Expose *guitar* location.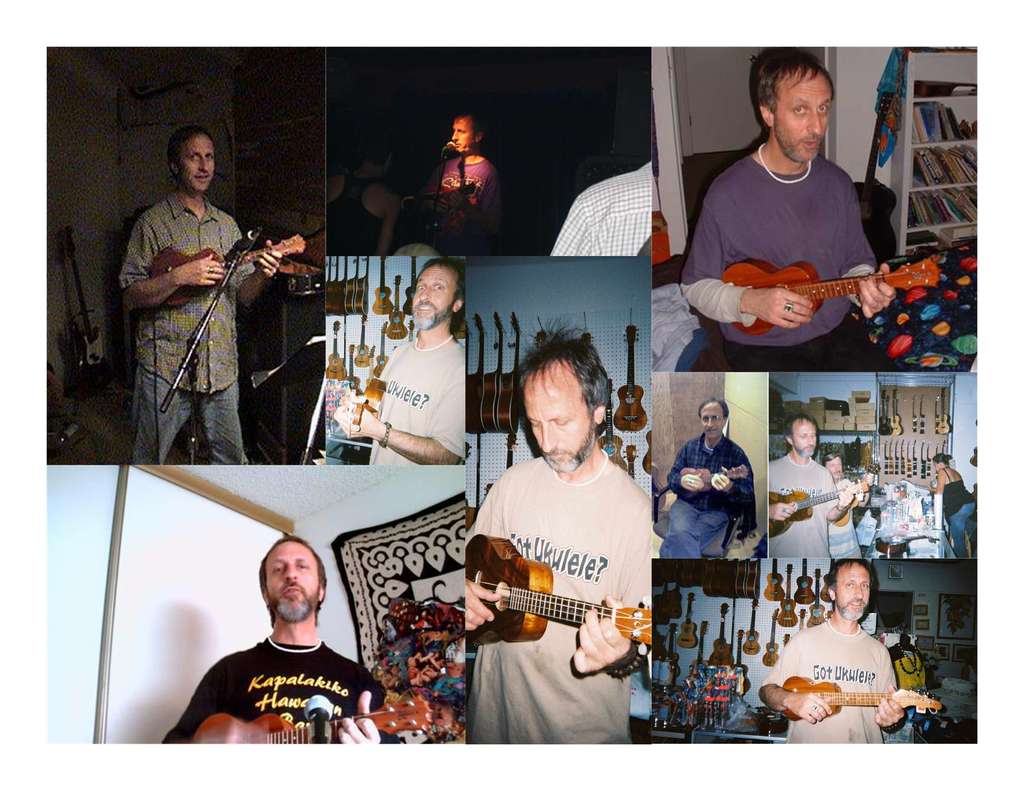
Exposed at detection(937, 390, 948, 431).
